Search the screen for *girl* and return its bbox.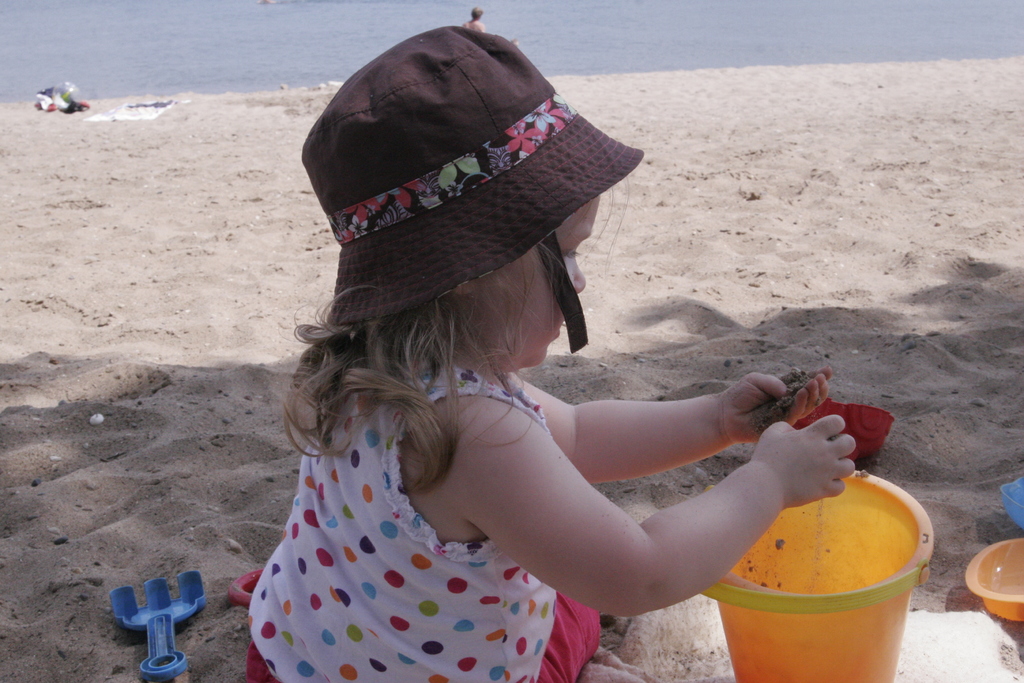
Found: [243,180,858,682].
